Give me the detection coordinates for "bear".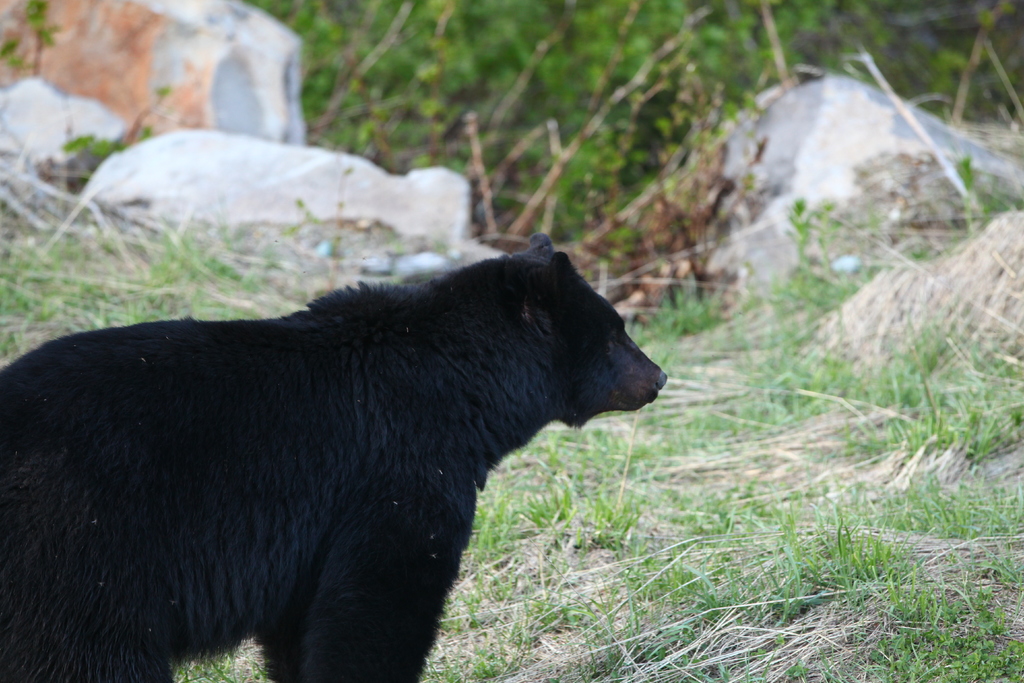
0, 233, 668, 682.
